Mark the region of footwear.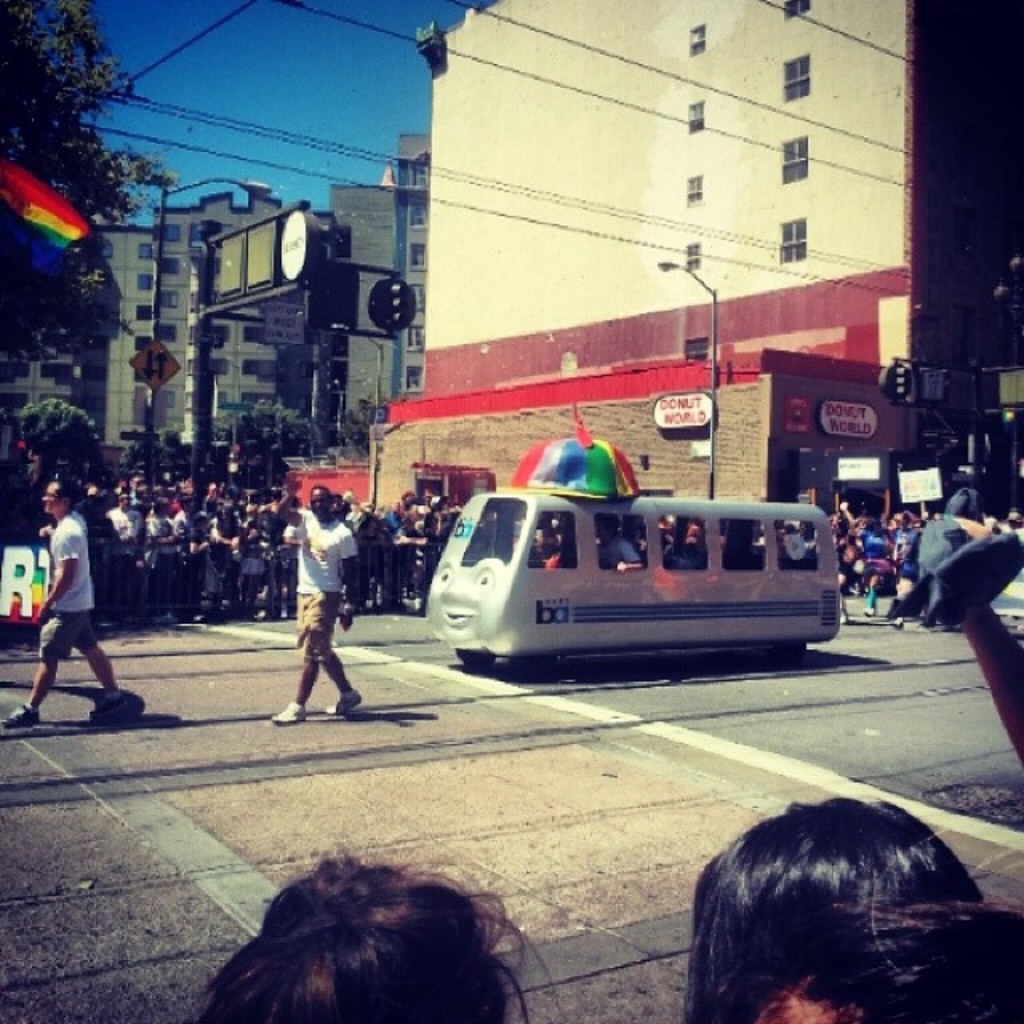
Region: x1=326, y1=685, x2=370, y2=709.
